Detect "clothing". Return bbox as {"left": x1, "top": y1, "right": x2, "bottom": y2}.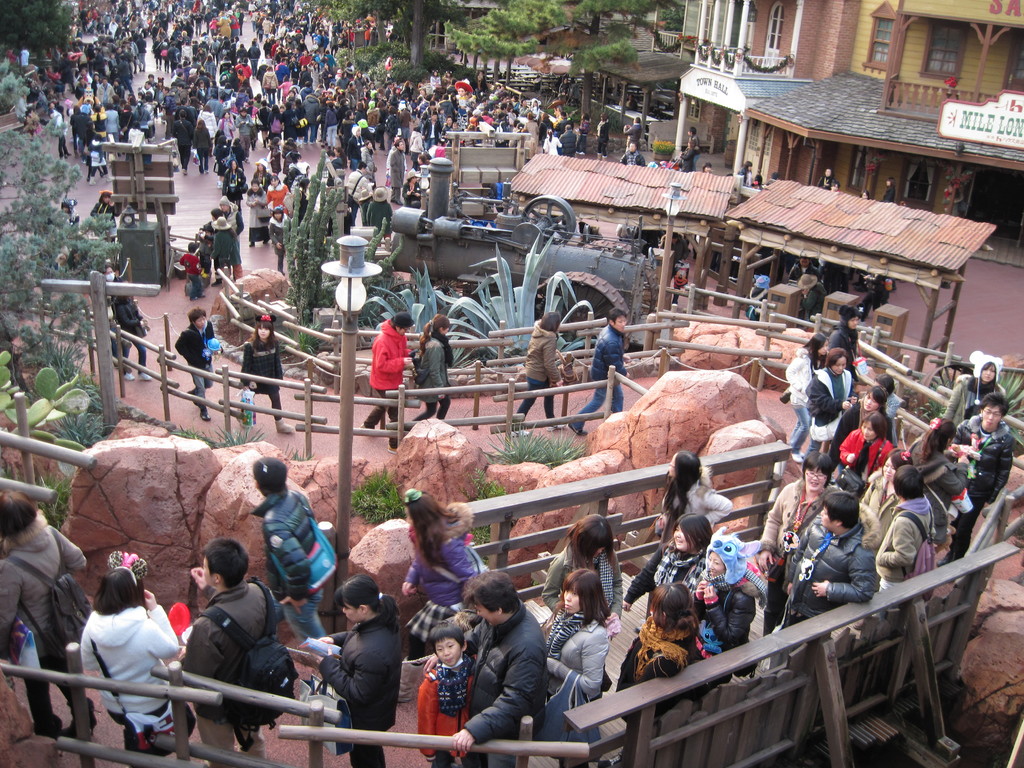
{"left": 228, "top": 172, "right": 243, "bottom": 209}.
